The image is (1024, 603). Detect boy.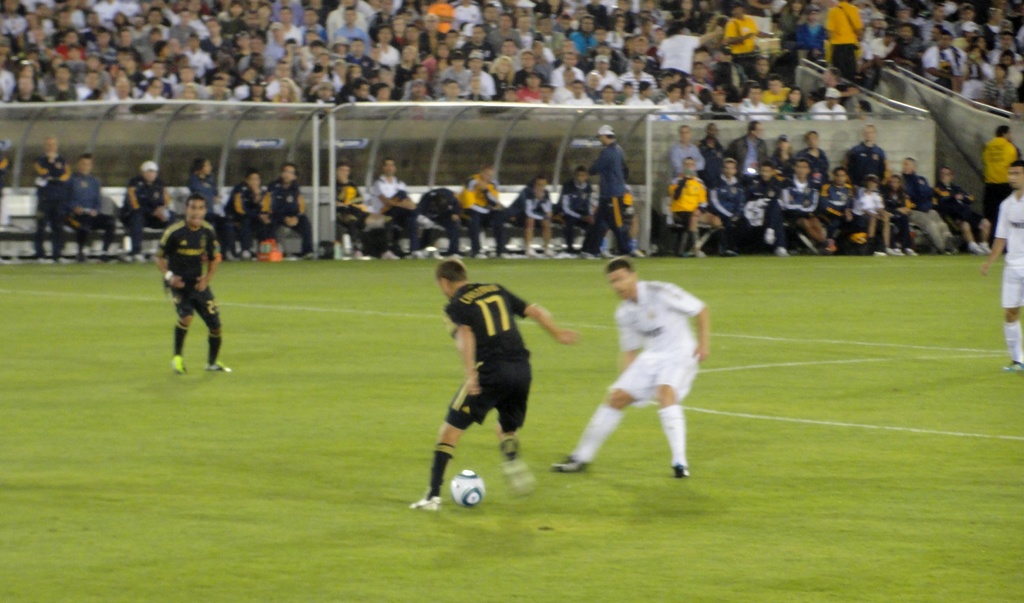
Detection: bbox=(507, 173, 554, 262).
